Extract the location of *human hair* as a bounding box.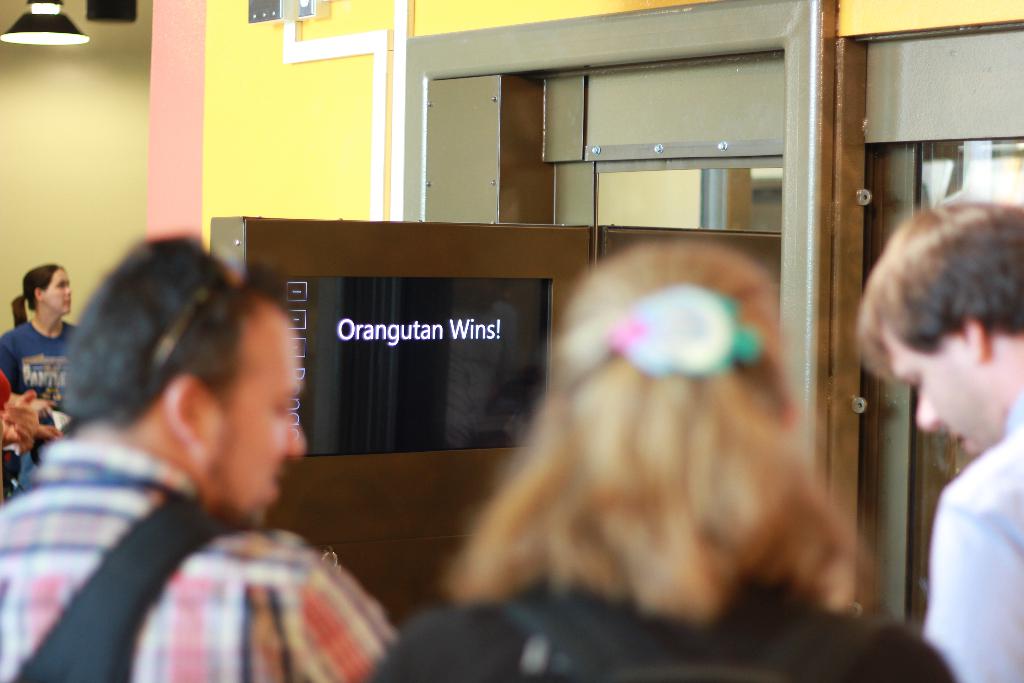
x1=67 y1=240 x2=273 y2=485.
